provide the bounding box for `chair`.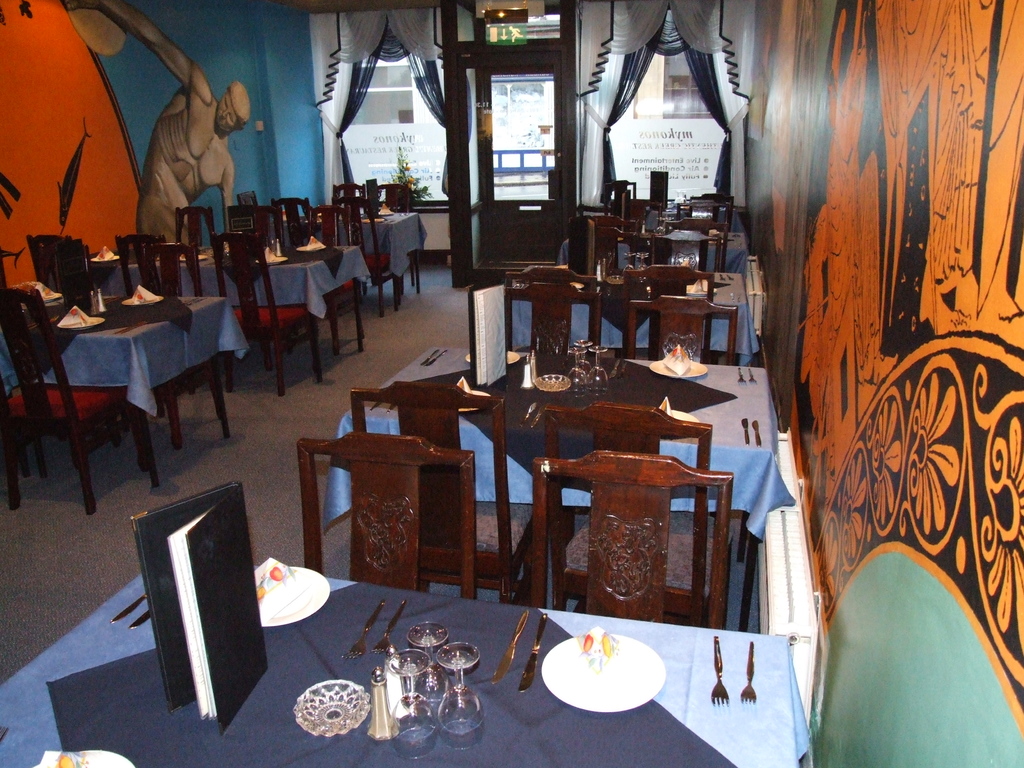
x1=0 y1=283 x2=164 y2=520.
